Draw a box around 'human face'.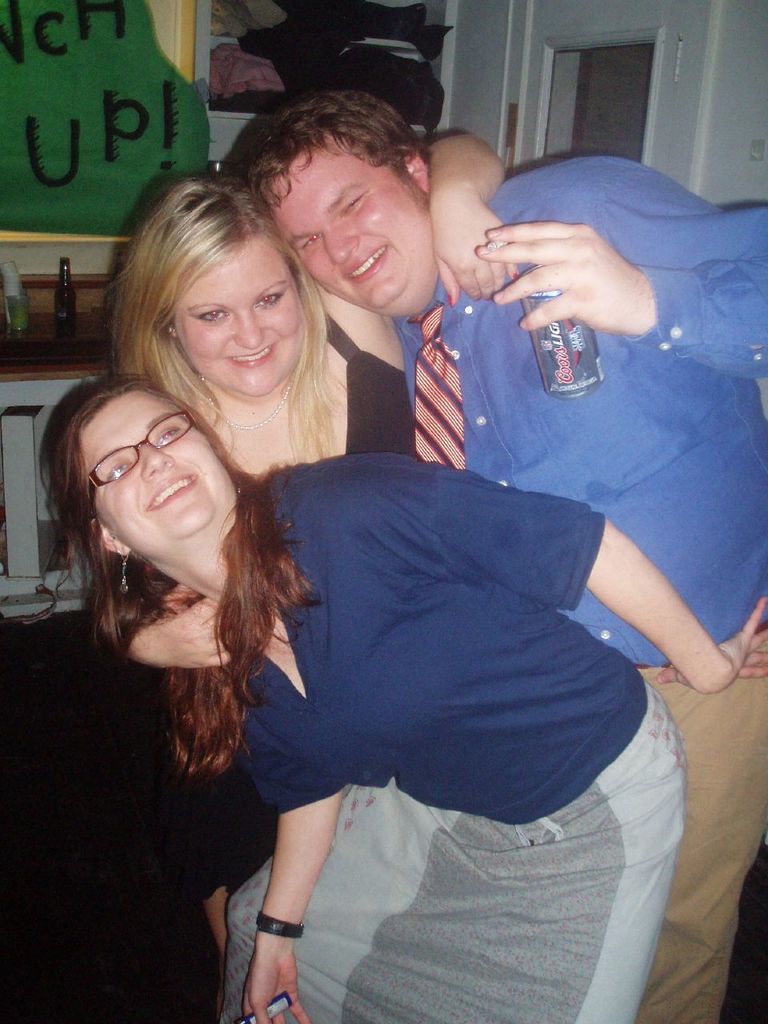
detection(174, 242, 308, 398).
